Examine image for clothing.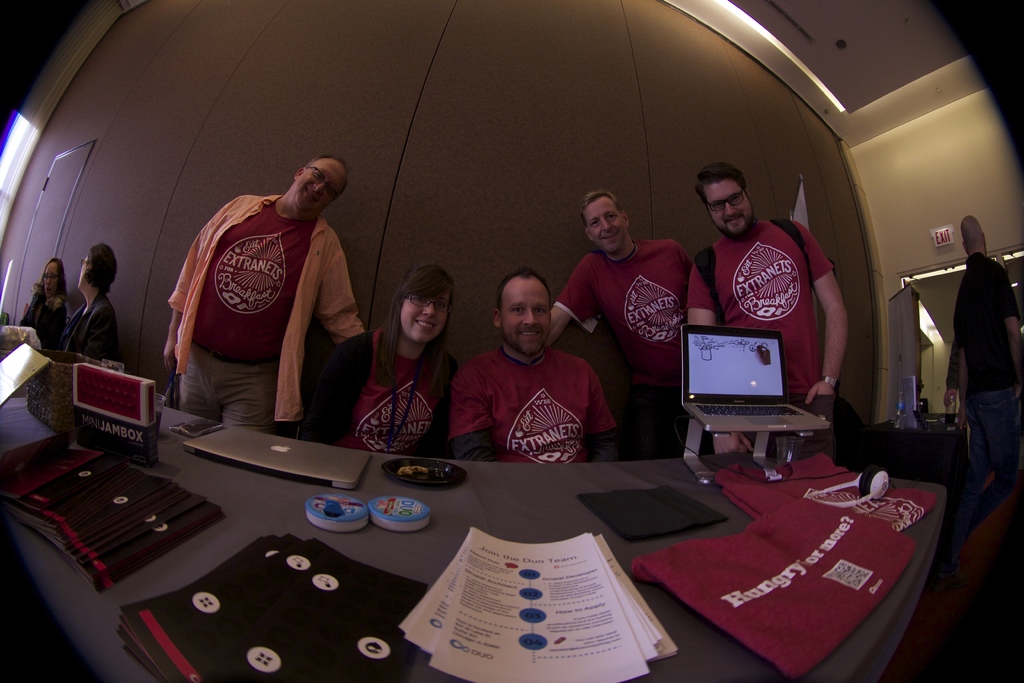
Examination result: 451,343,617,470.
